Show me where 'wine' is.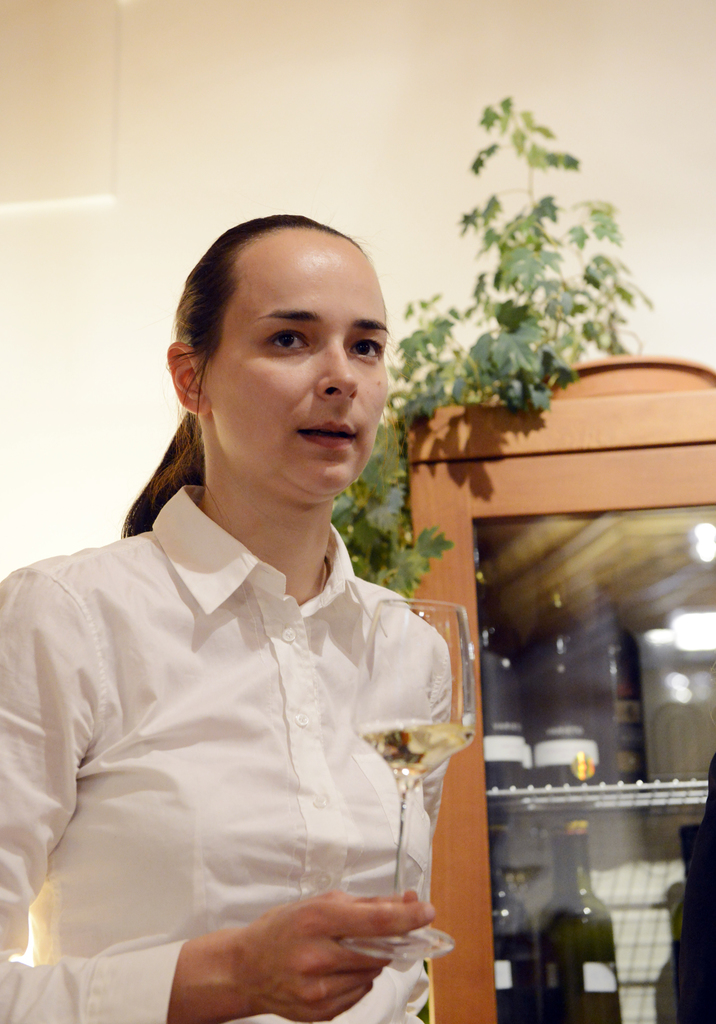
'wine' is at [left=480, top=545, right=526, bottom=792].
